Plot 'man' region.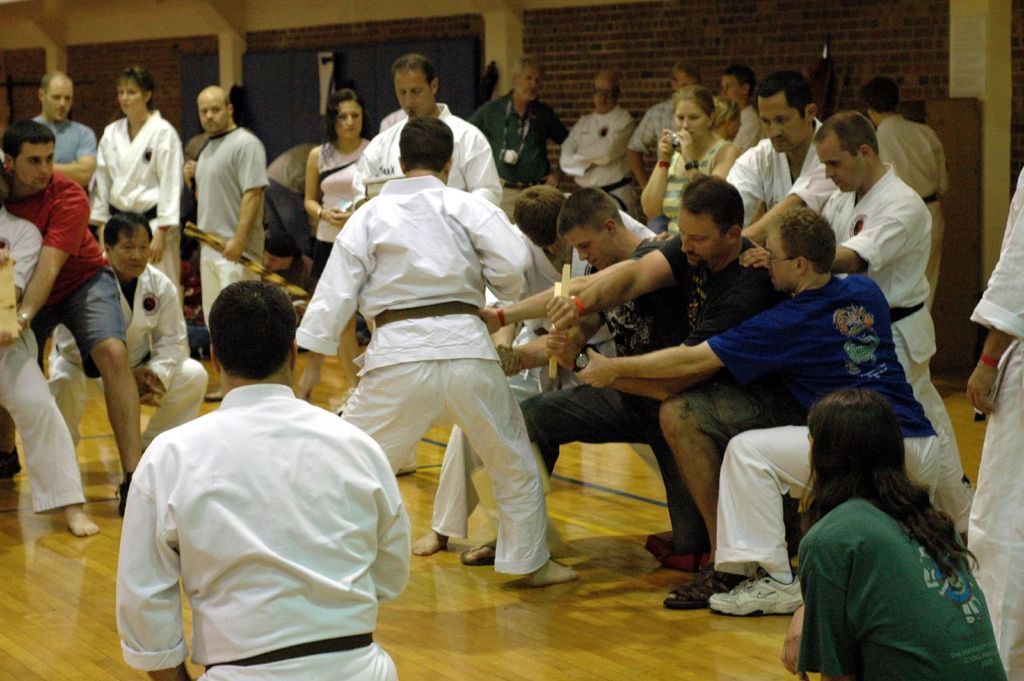
Plotted at crop(107, 277, 404, 680).
